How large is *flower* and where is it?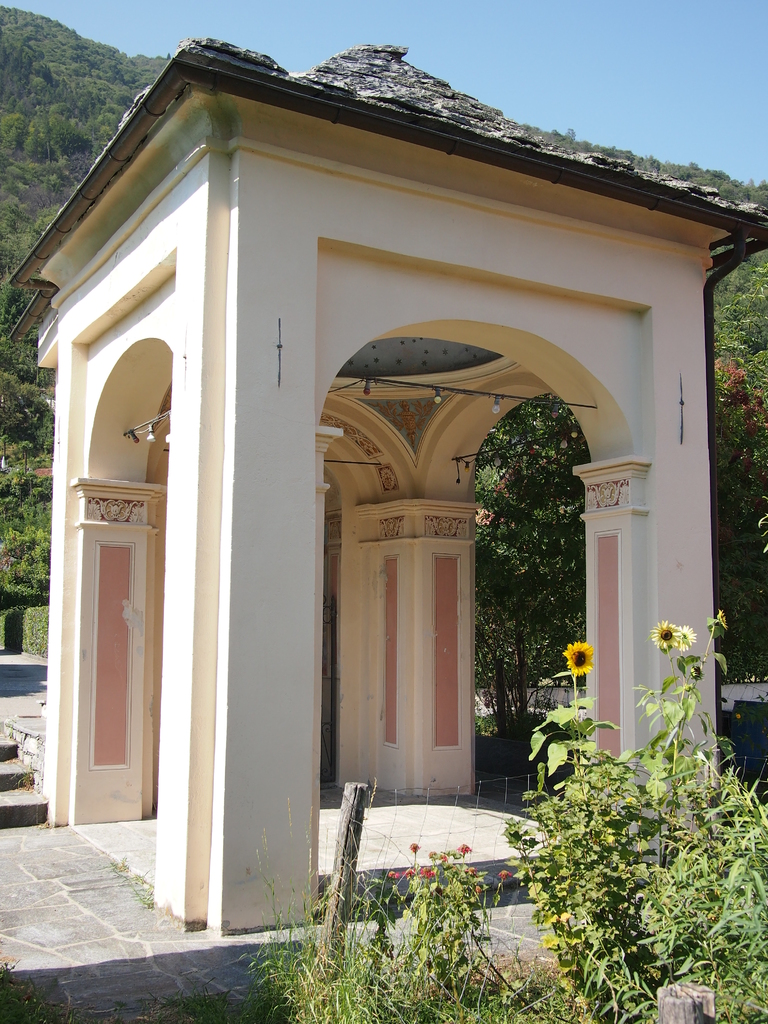
Bounding box: box(674, 620, 700, 652).
